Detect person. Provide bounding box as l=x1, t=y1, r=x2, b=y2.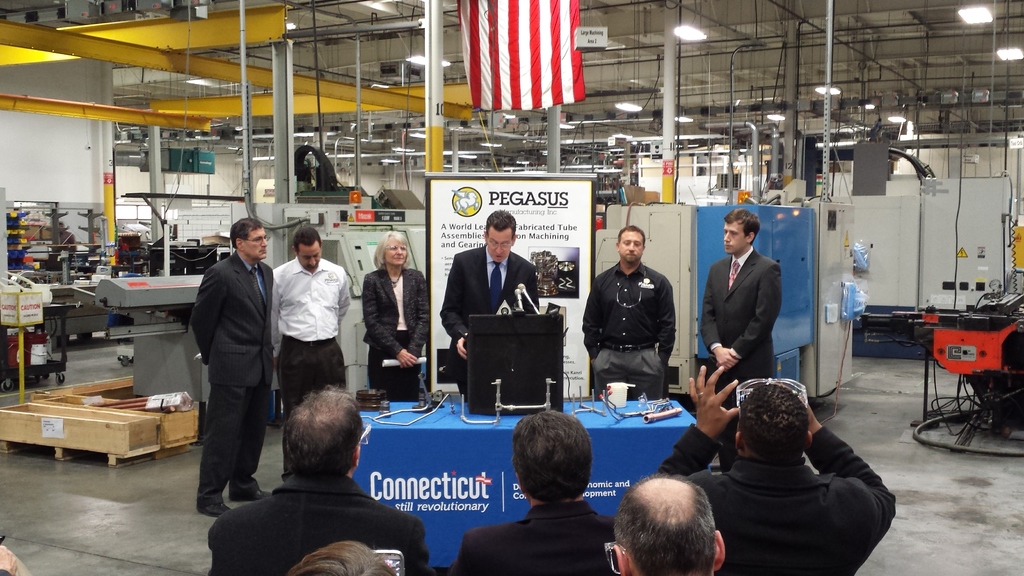
l=582, t=221, r=678, b=393.
